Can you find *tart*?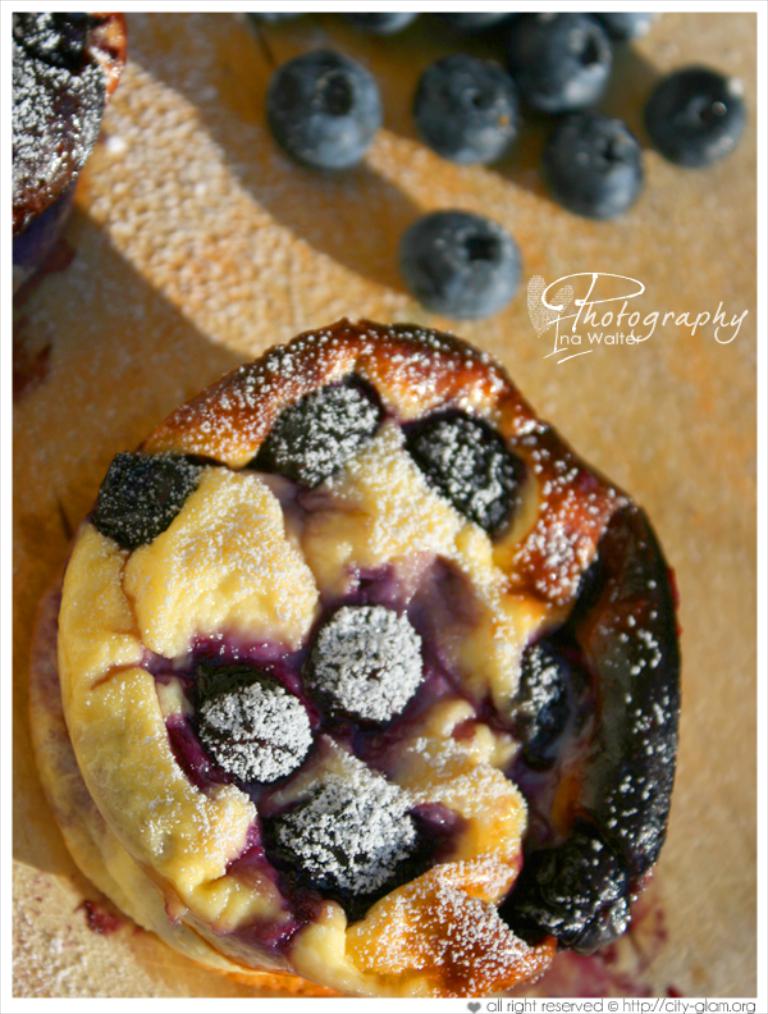
Yes, bounding box: {"x1": 6, "y1": 10, "x2": 133, "y2": 305}.
